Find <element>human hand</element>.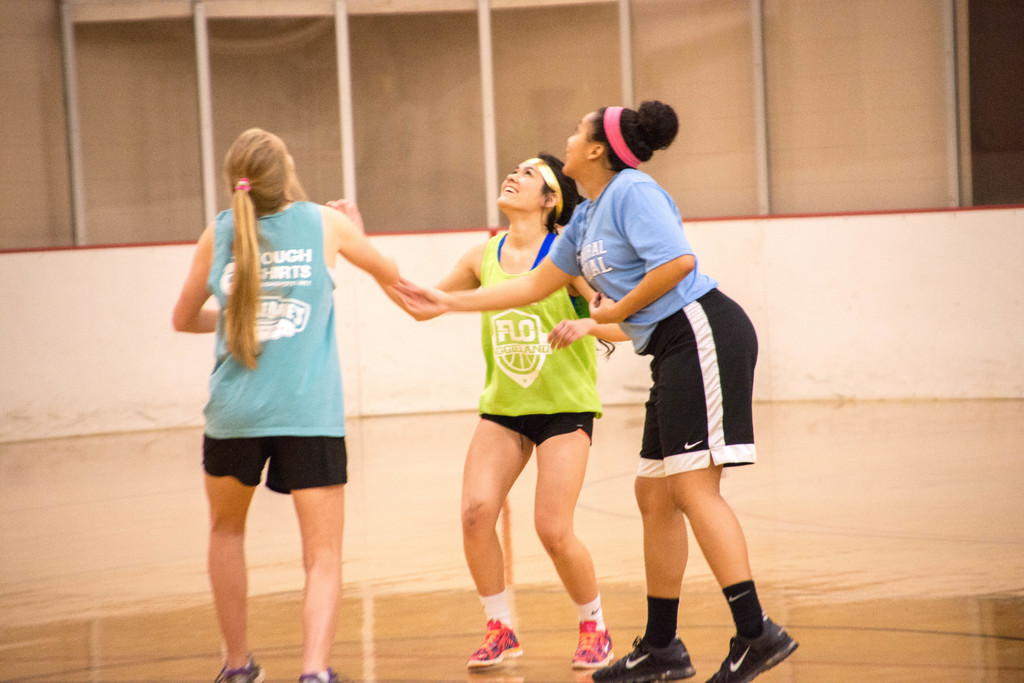
region(324, 198, 365, 234).
